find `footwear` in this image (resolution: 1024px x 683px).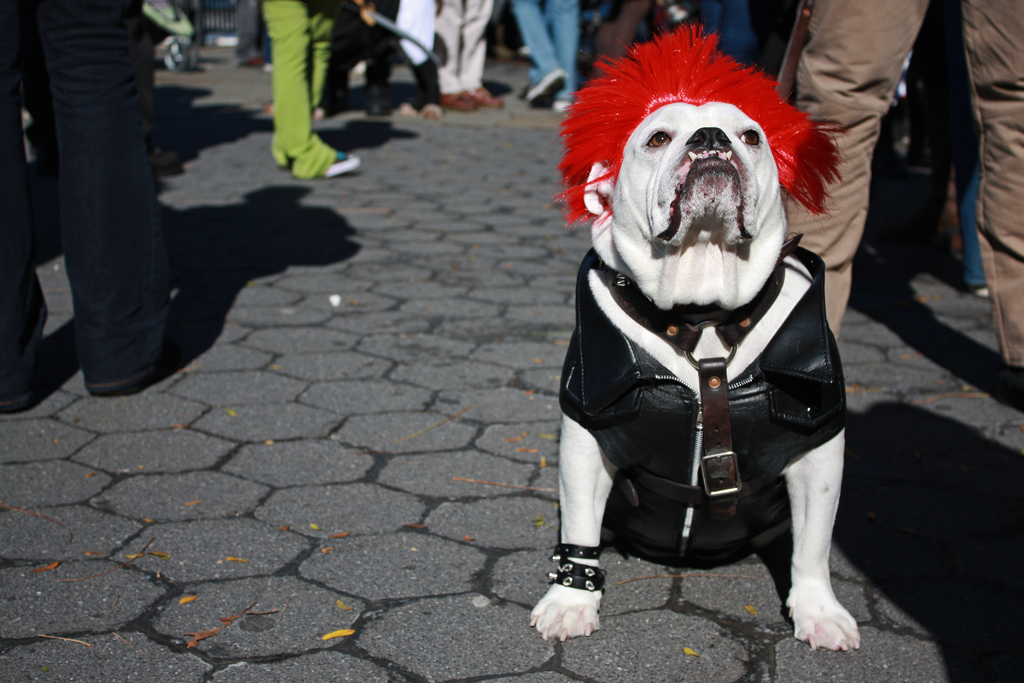
[x1=531, y1=65, x2=564, y2=106].
